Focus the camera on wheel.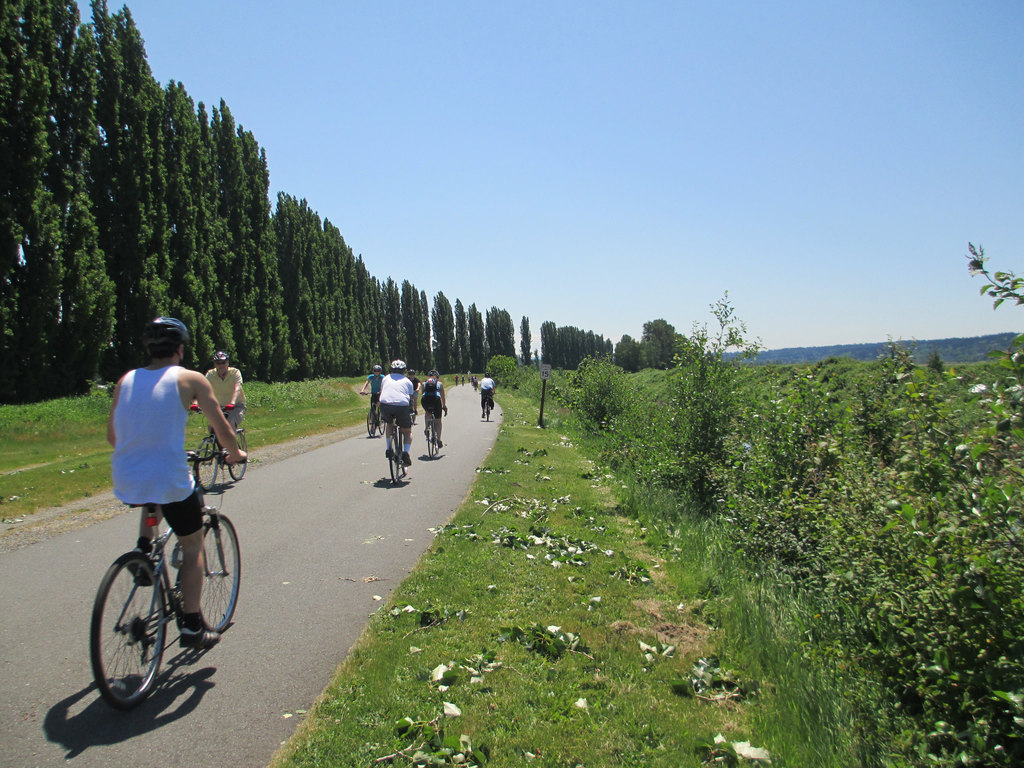
Focus region: detection(366, 410, 372, 439).
